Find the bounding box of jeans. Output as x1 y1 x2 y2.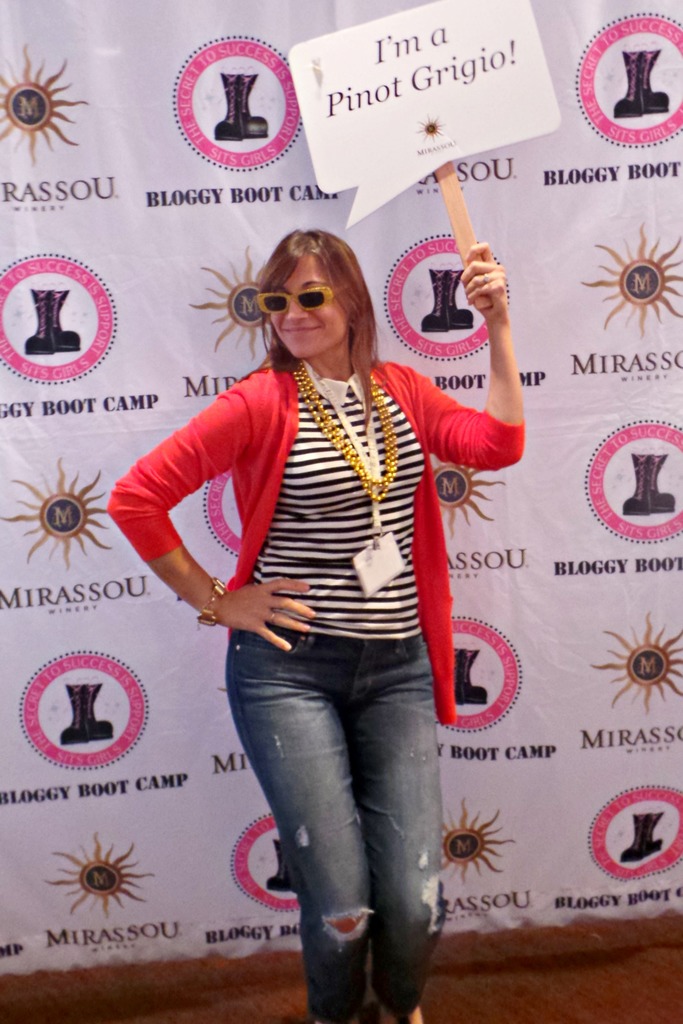
191 652 450 1005.
